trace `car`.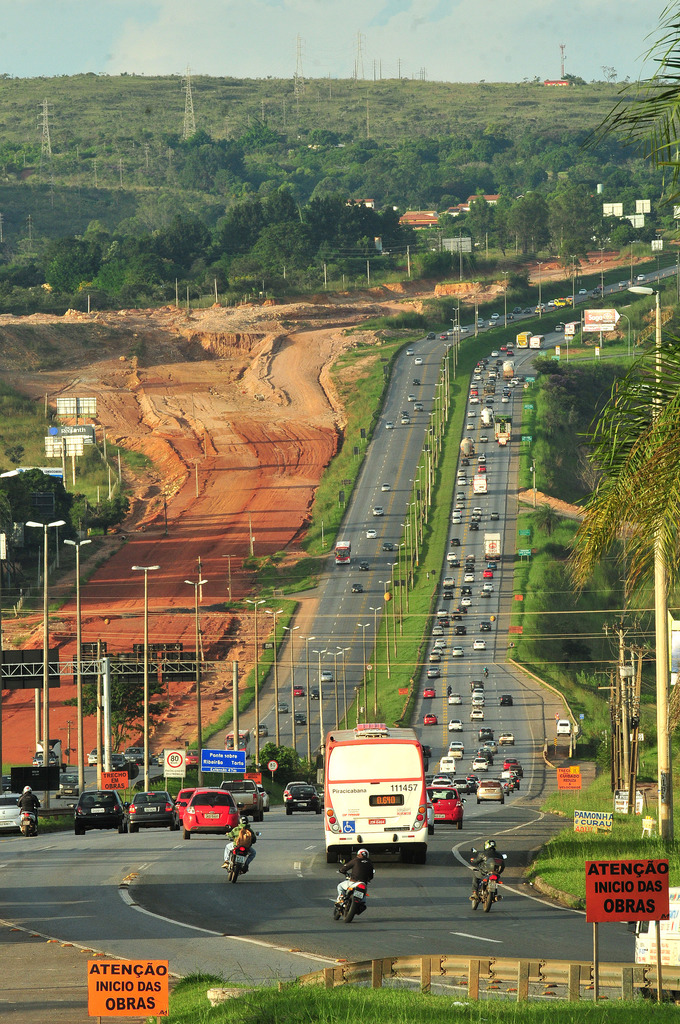
Traced to <bbox>0, 795, 20, 836</bbox>.
